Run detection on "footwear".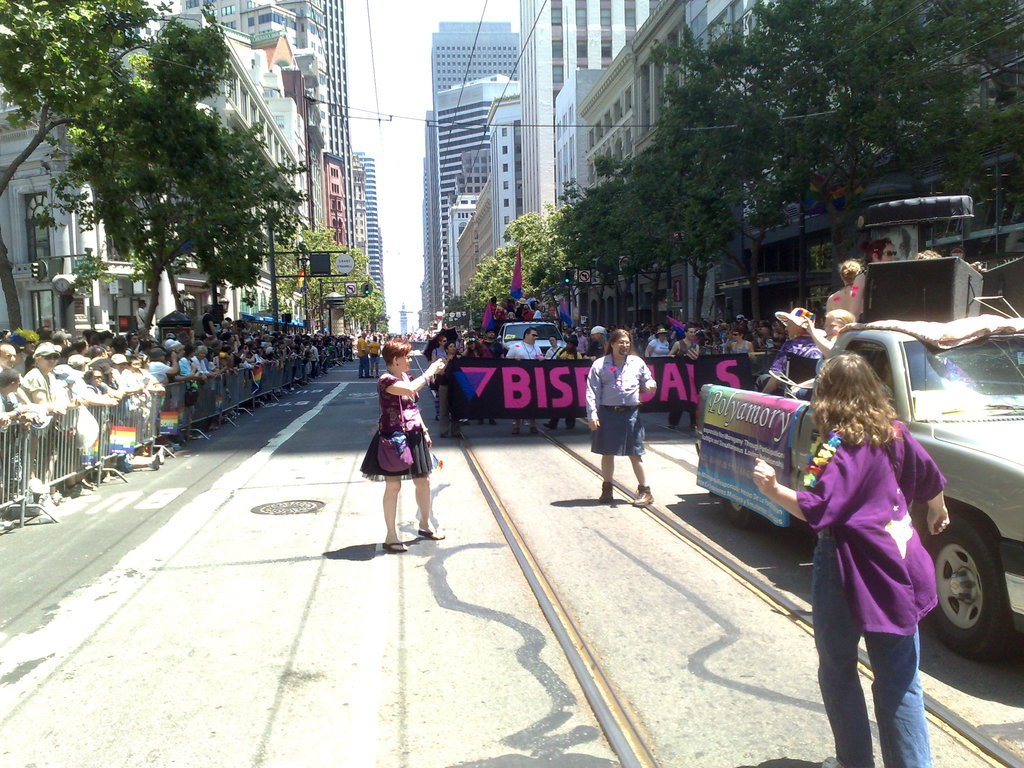
Result: locate(416, 528, 445, 543).
